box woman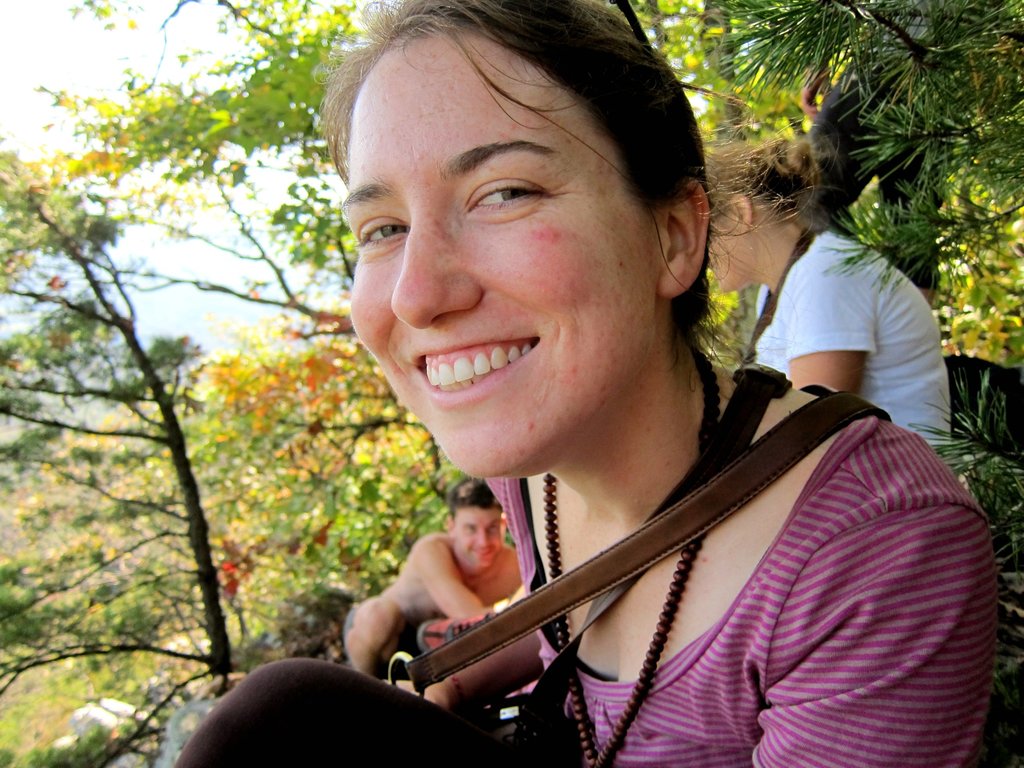
bbox=(703, 138, 954, 468)
